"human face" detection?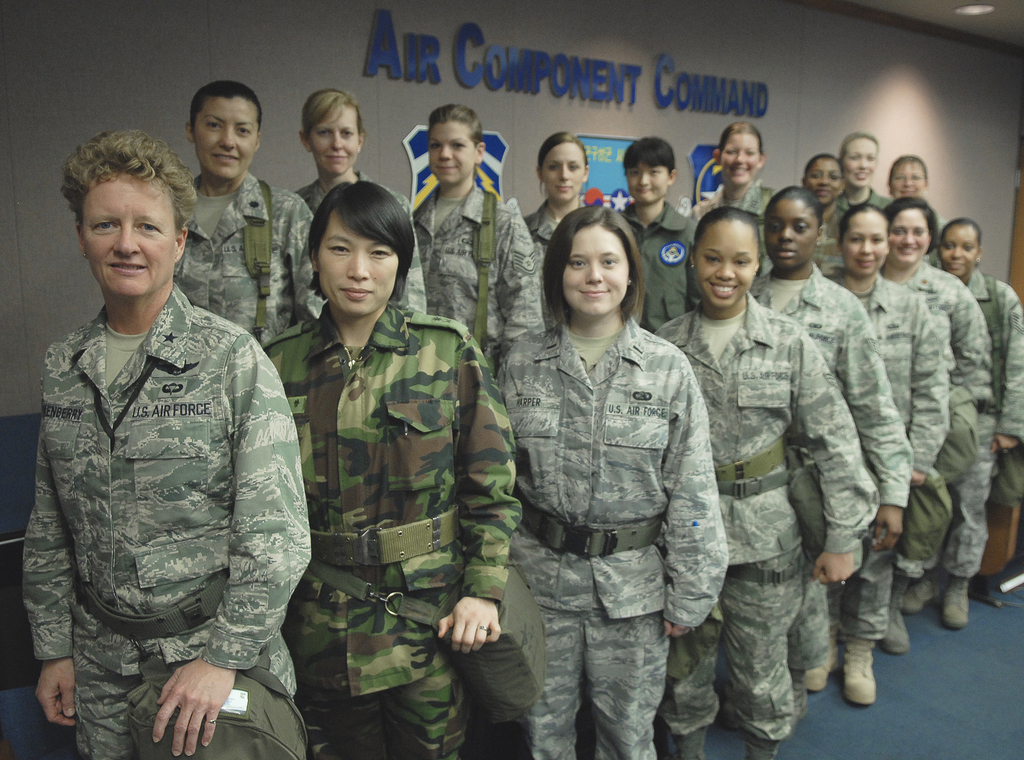
{"x1": 76, "y1": 177, "x2": 177, "y2": 294}
